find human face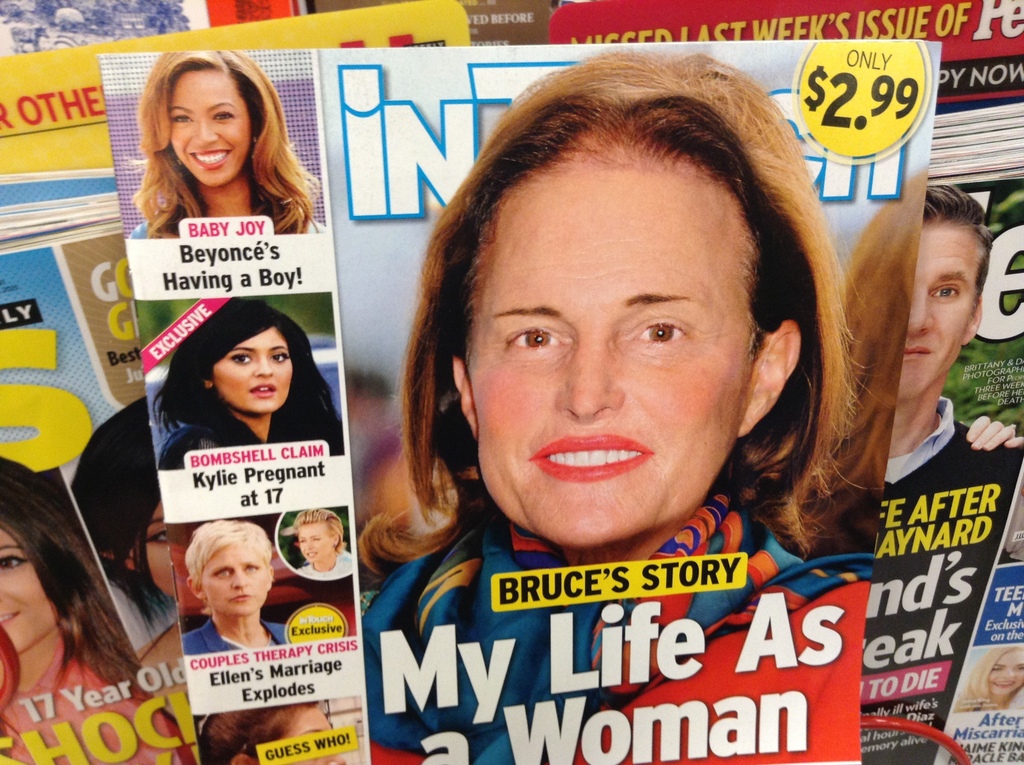
Rect(470, 163, 753, 551)
